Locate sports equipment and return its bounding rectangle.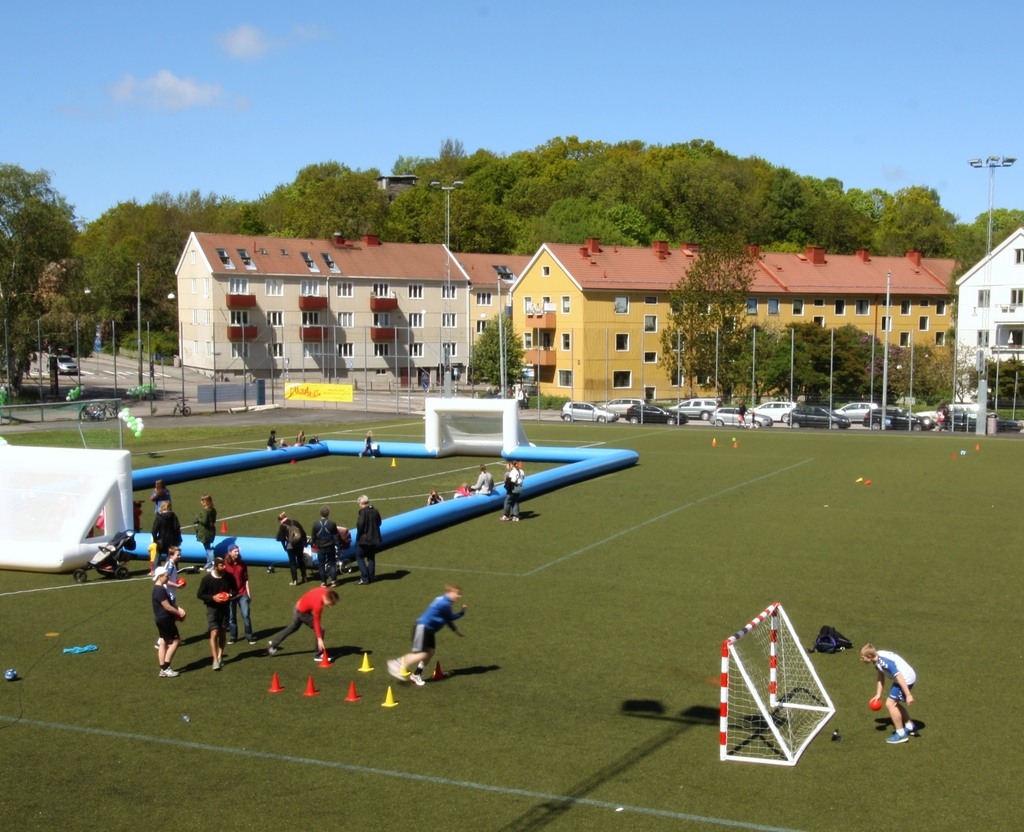
l=869, t=697, r=886, b=710.
